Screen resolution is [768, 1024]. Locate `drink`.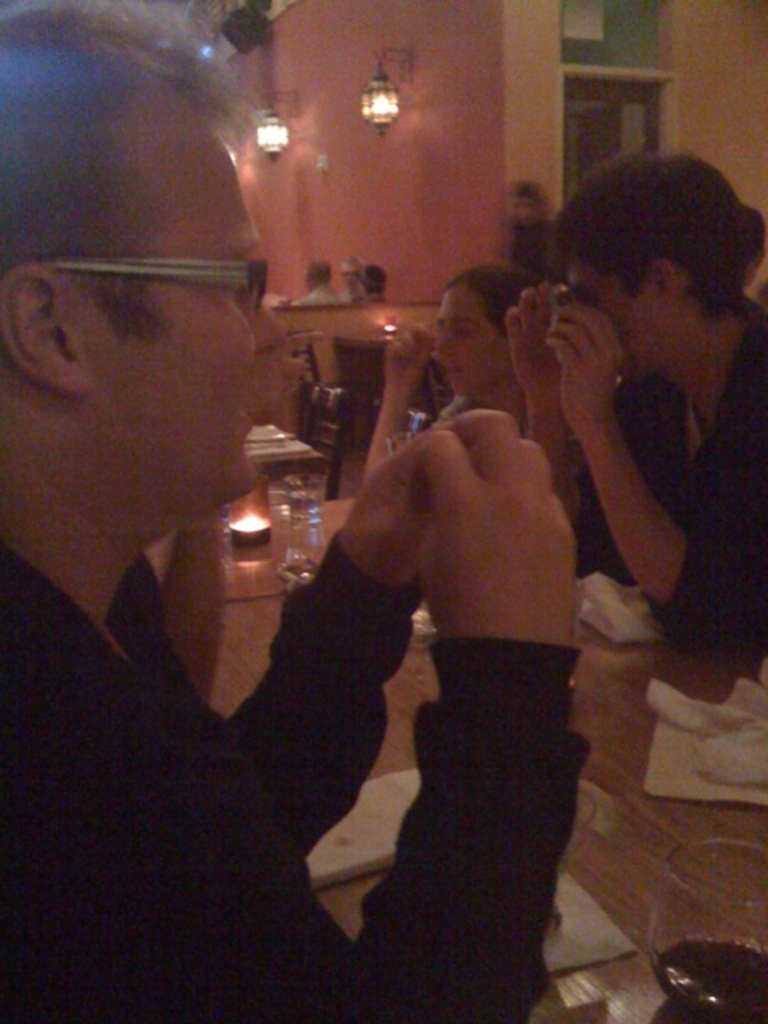
left=653, top=936, right=766, bottom=1019.
